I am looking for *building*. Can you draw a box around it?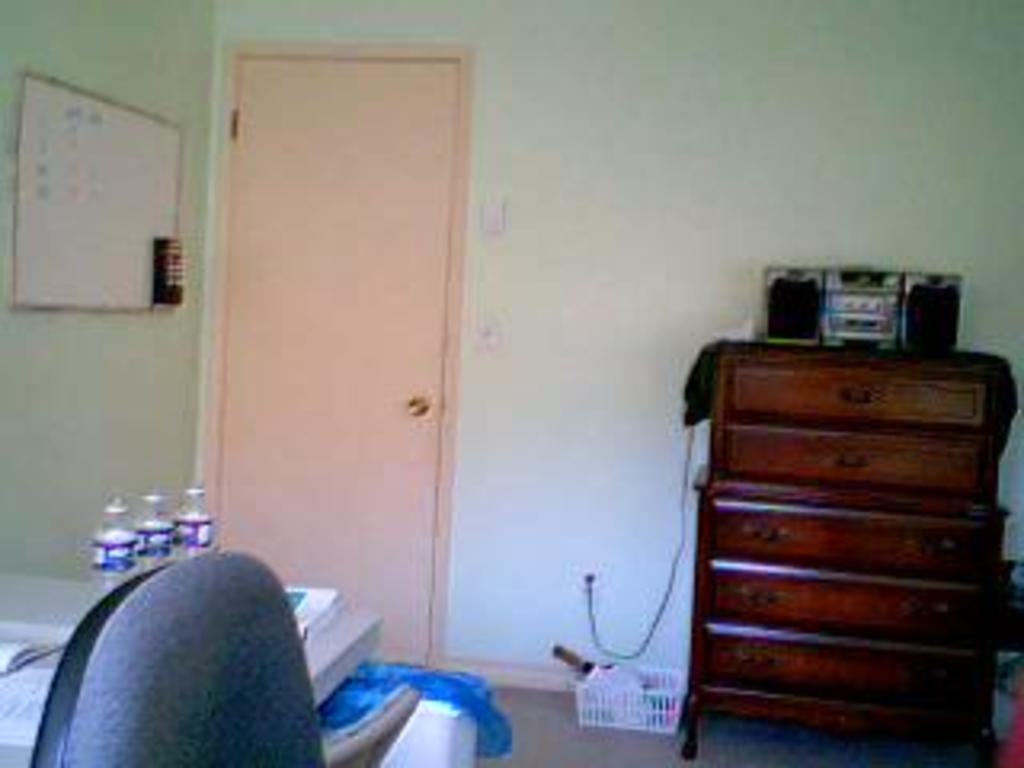
Sure, the bounding box is <box>3,0,1021,765</box>.
